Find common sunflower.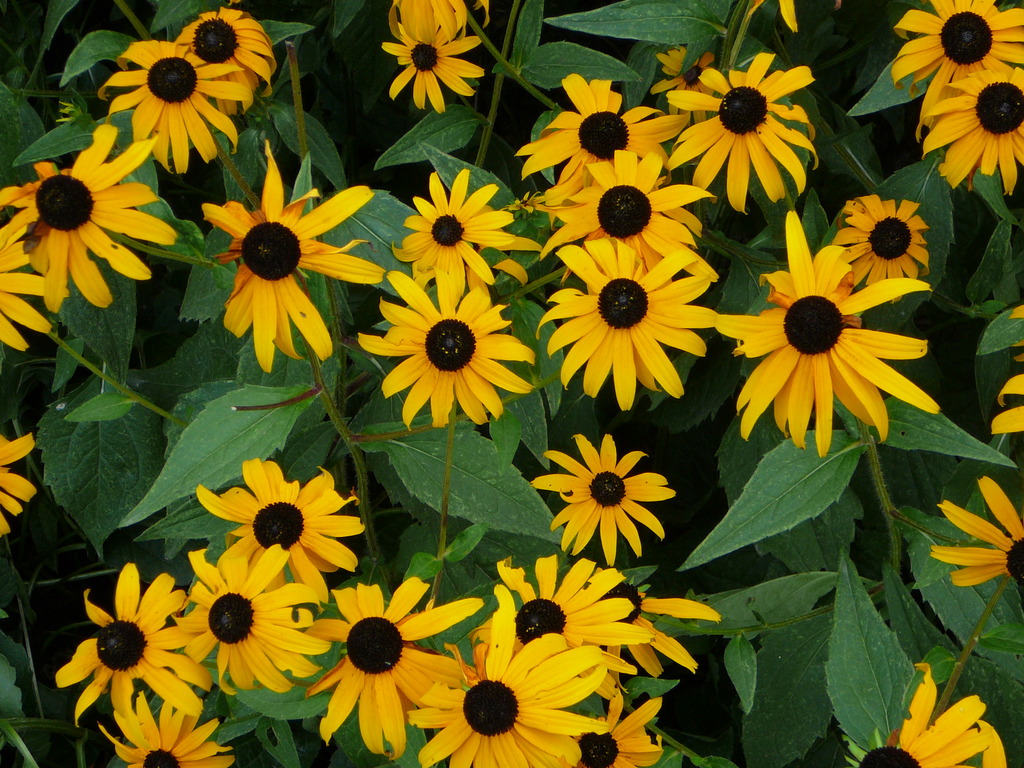
BBox(390, 164, 516, 290).
